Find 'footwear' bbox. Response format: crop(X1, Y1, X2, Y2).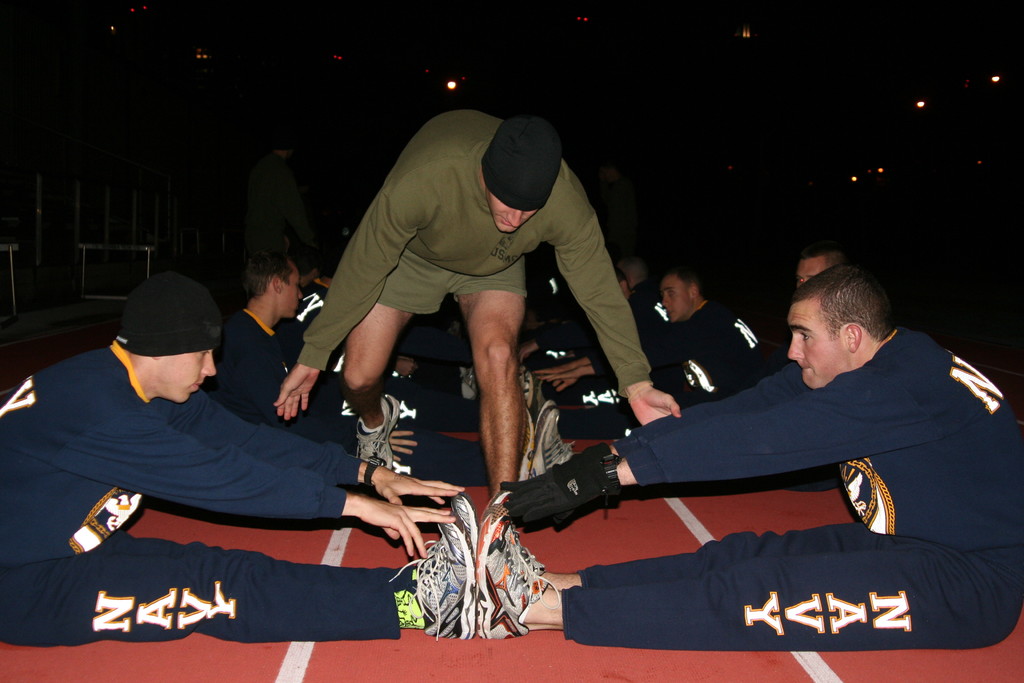
crop(525, 398, 567, 483).
